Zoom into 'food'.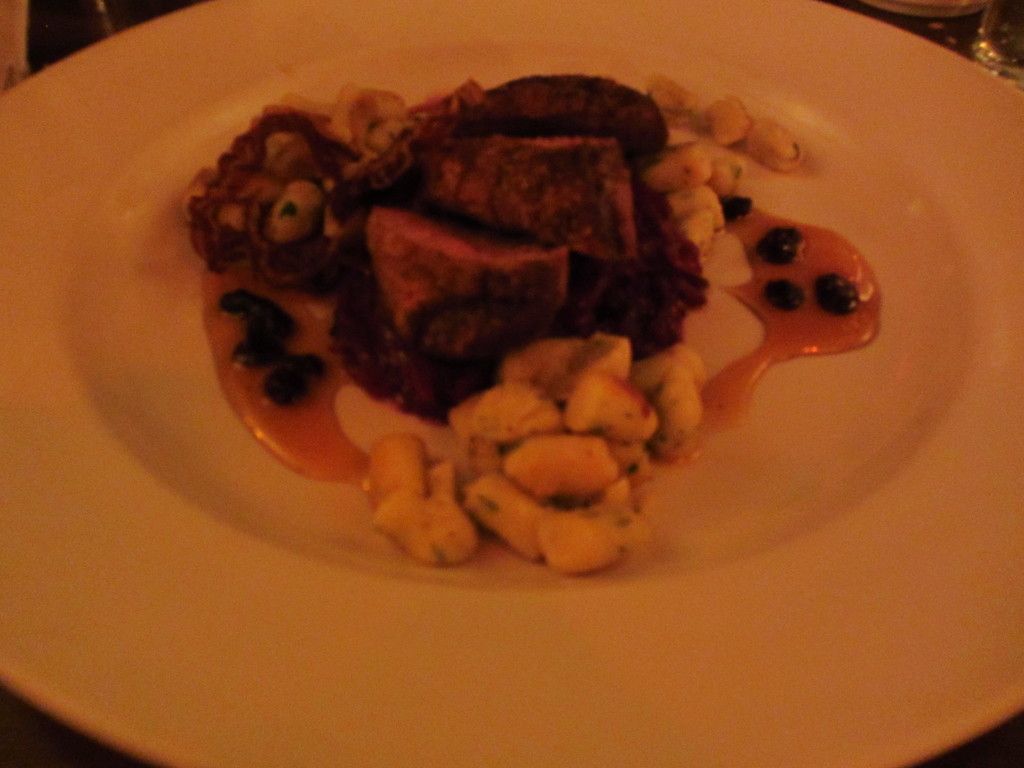
Zoom target: locate(175, 47, 856, 491).
